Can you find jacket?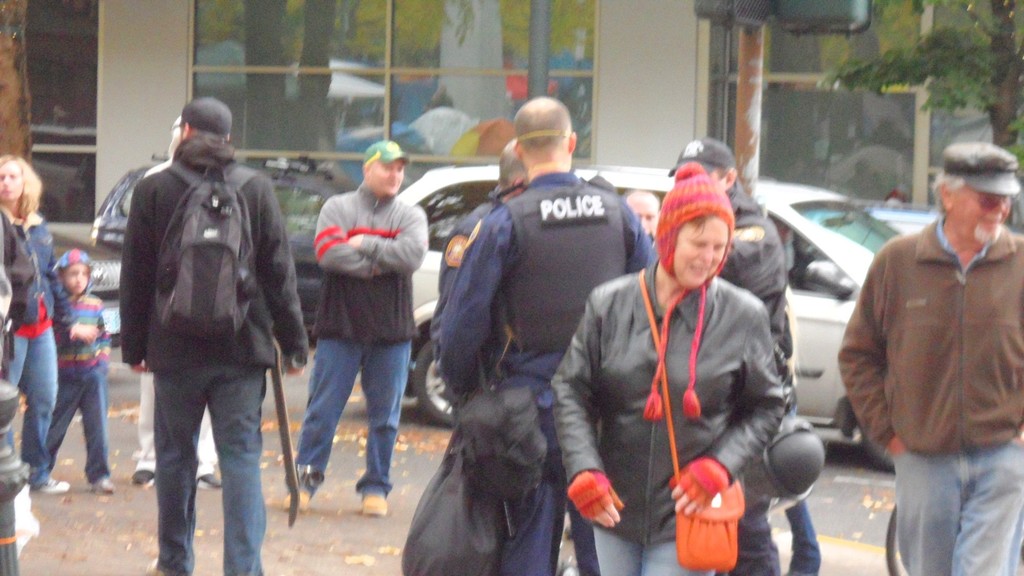
Yes, bounding box: bbox=[715, 171, 809, 419].
